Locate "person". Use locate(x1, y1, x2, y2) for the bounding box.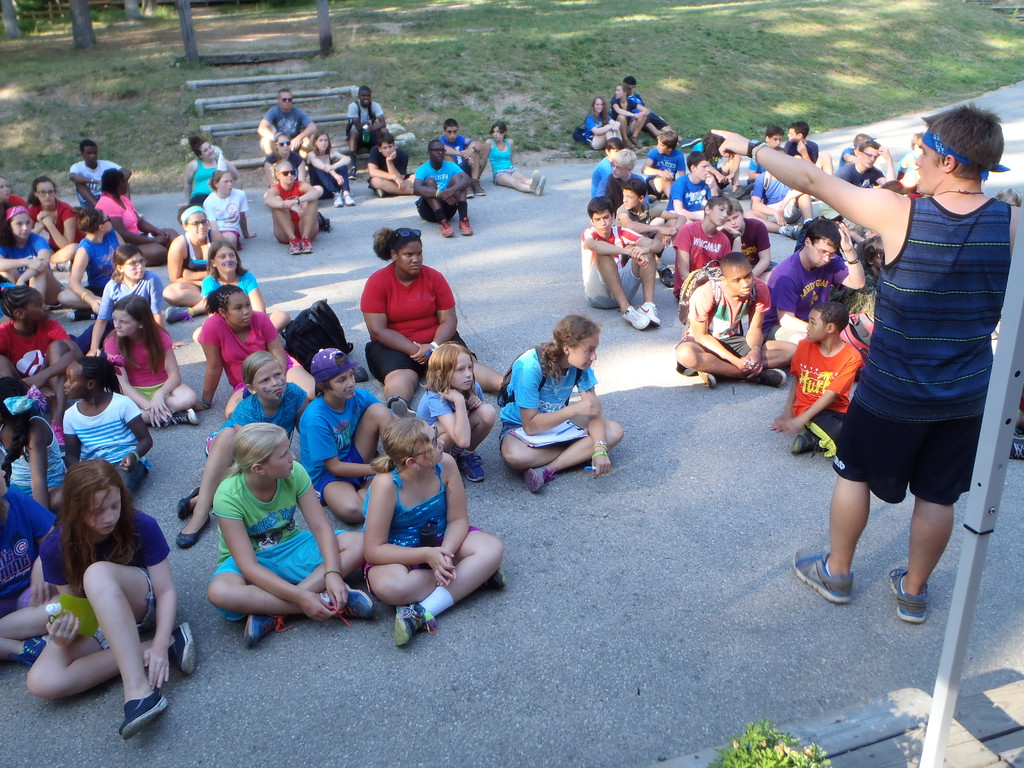
locate(257, 80, 319, 161).
